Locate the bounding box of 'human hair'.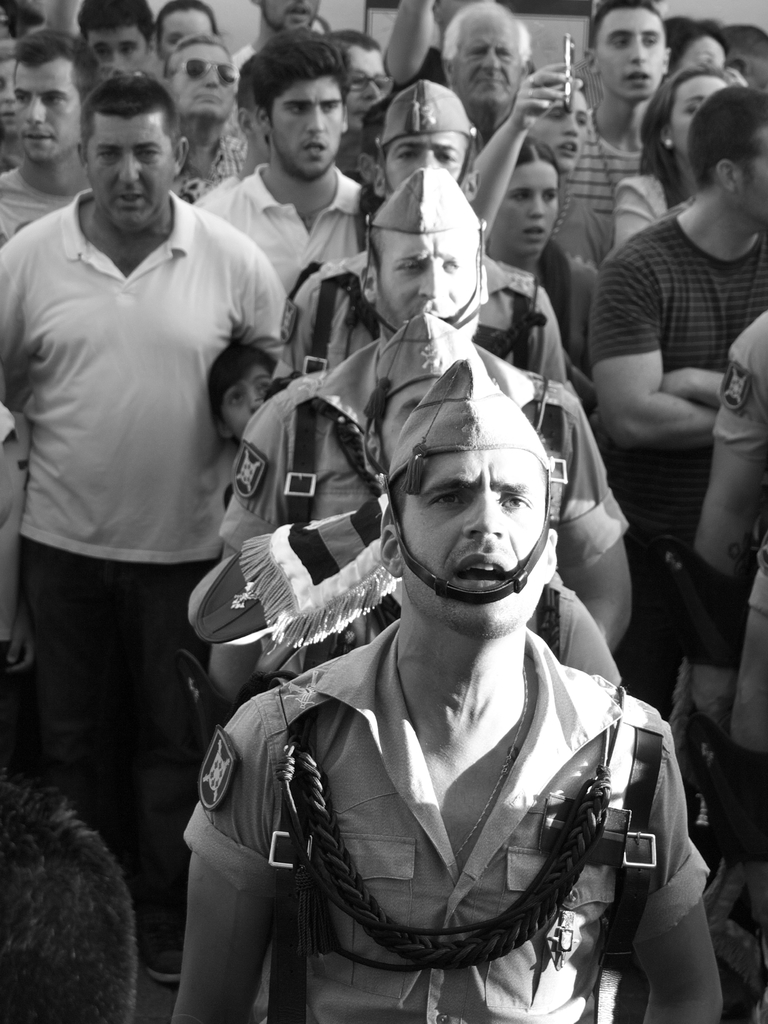
Bounding box: select_region(637, 22, 726, 155).
